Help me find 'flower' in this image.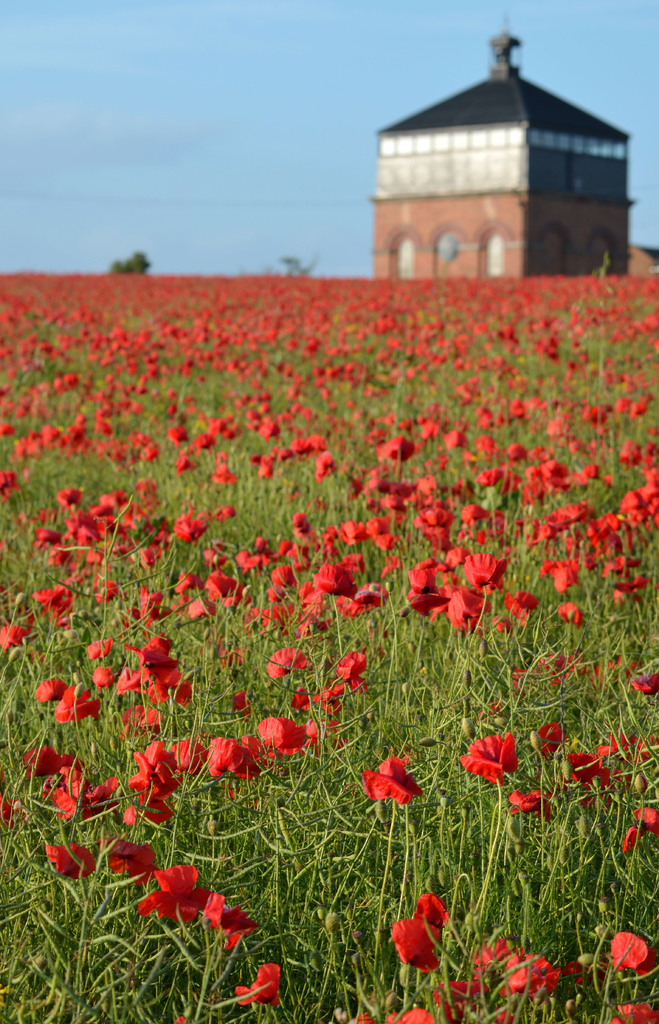
Found it: [454, 729, 522, 785].
